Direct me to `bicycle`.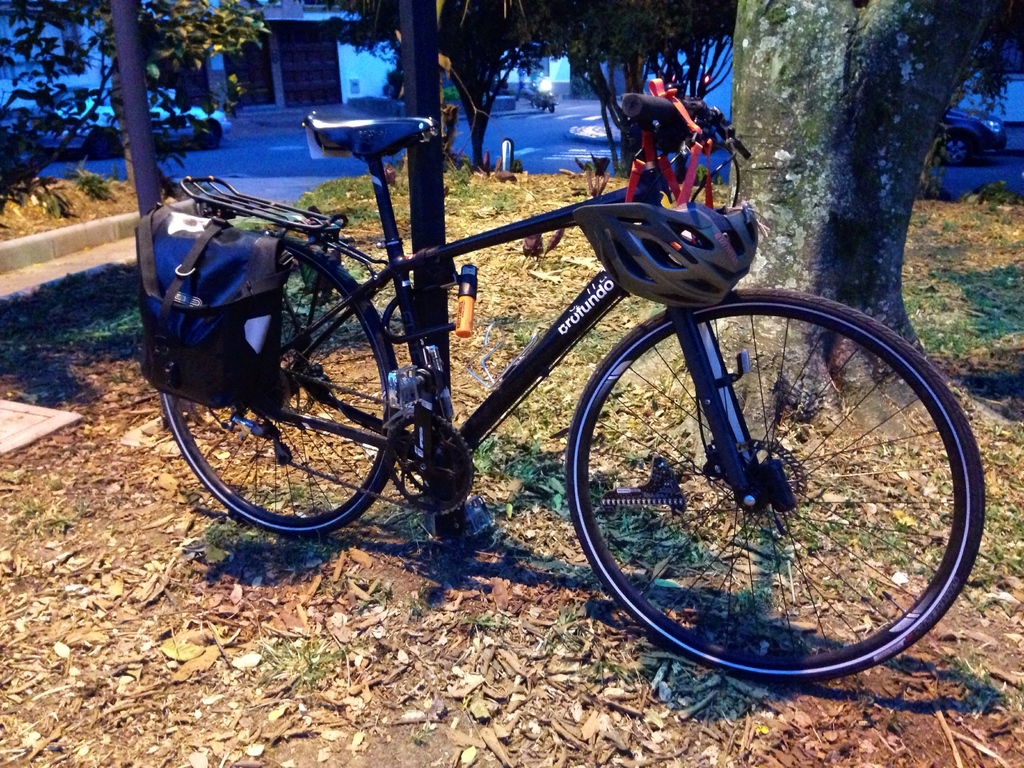
Direction: bbox(135, 83, 948, 682).
